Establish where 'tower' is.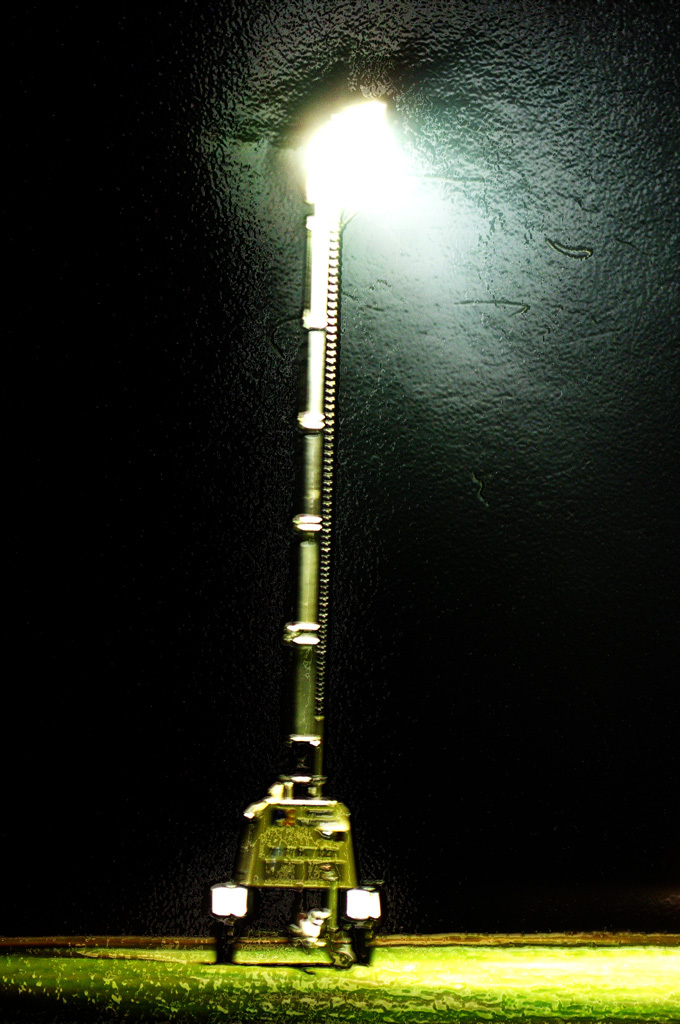
Established at crop(184, 53, 396, 1004).
